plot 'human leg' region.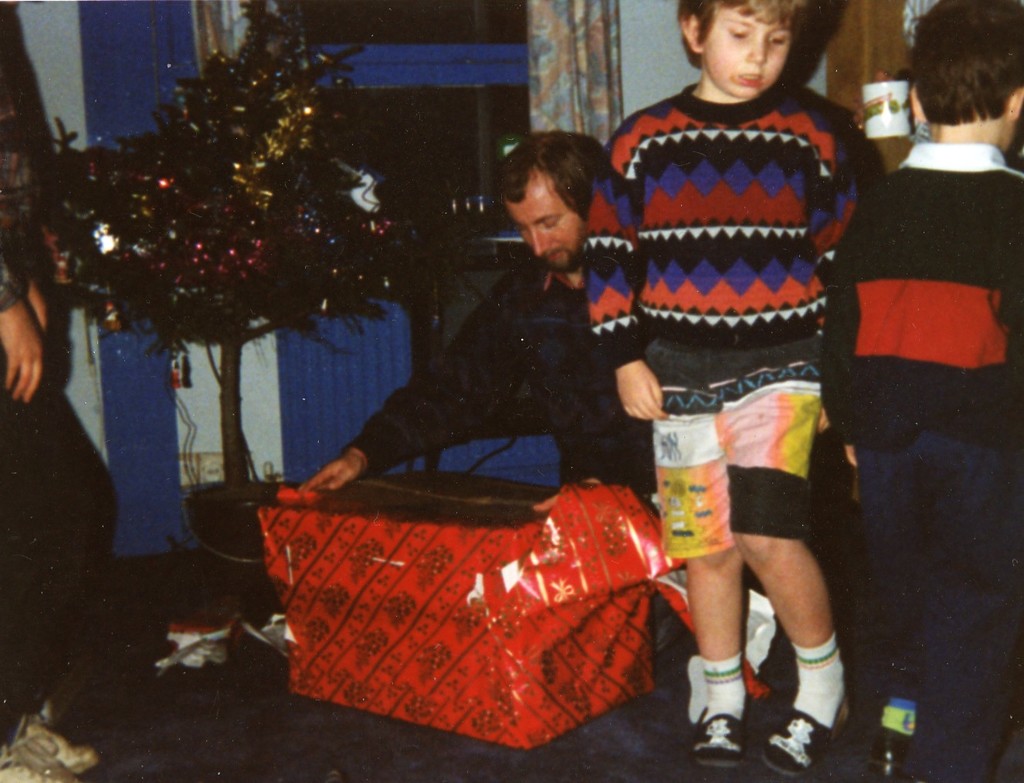
Plotted at region(657, 413, 743, 764).
